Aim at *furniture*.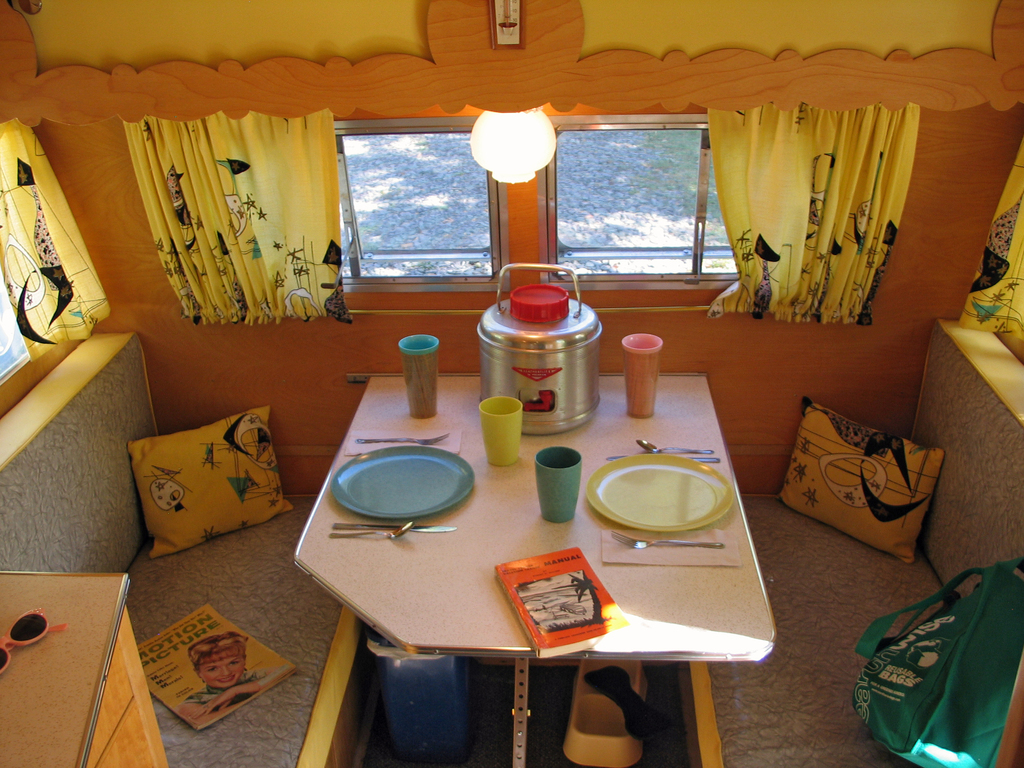
Aimed at (671,325,1023,767).
